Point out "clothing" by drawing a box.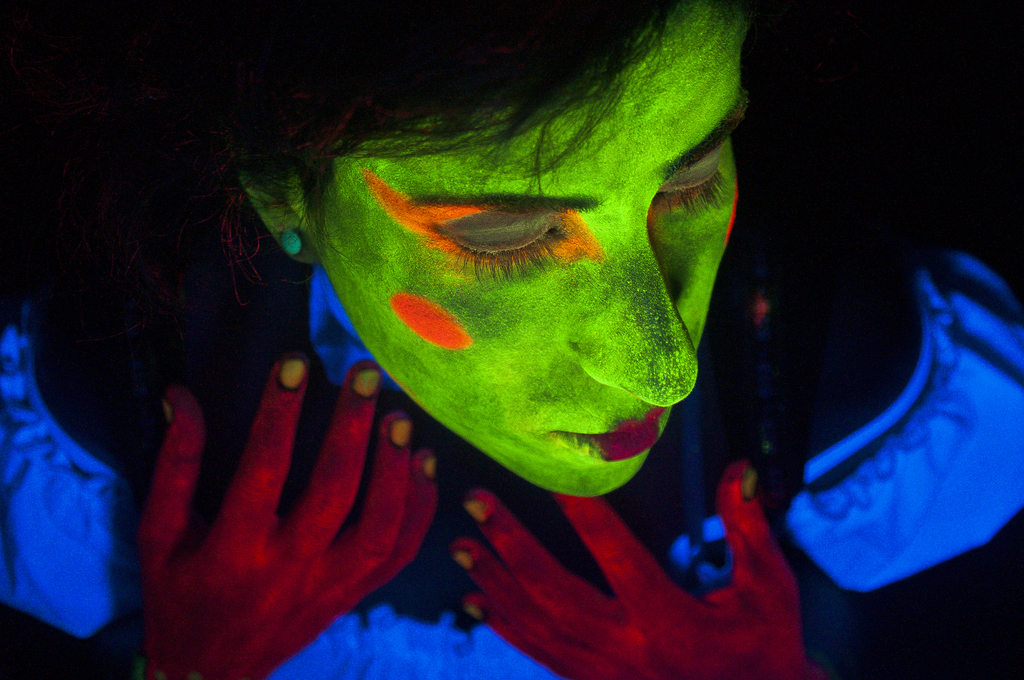
[left=0, top=238, right=1023, bottom=679].
